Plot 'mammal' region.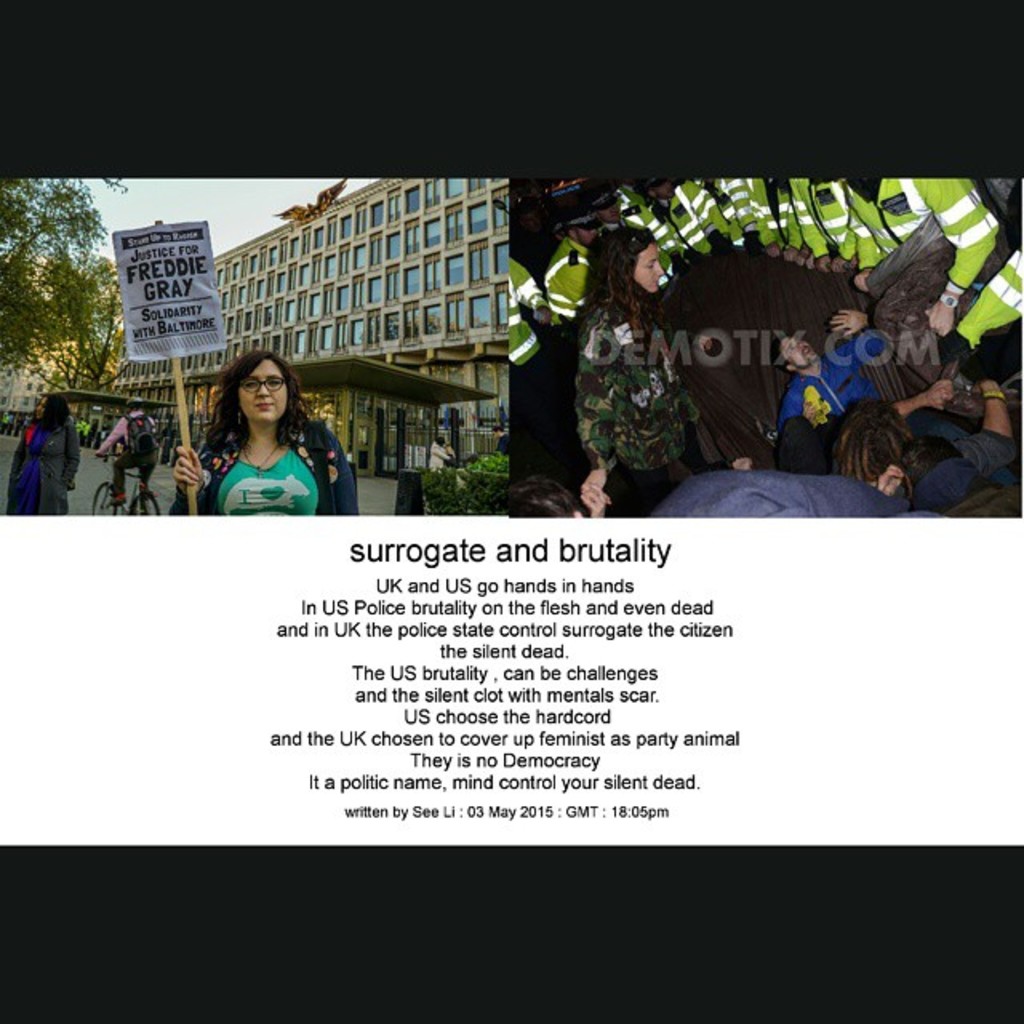
Plotted at pyautogui.locateOnScreen(98, 397, 160, 506).
